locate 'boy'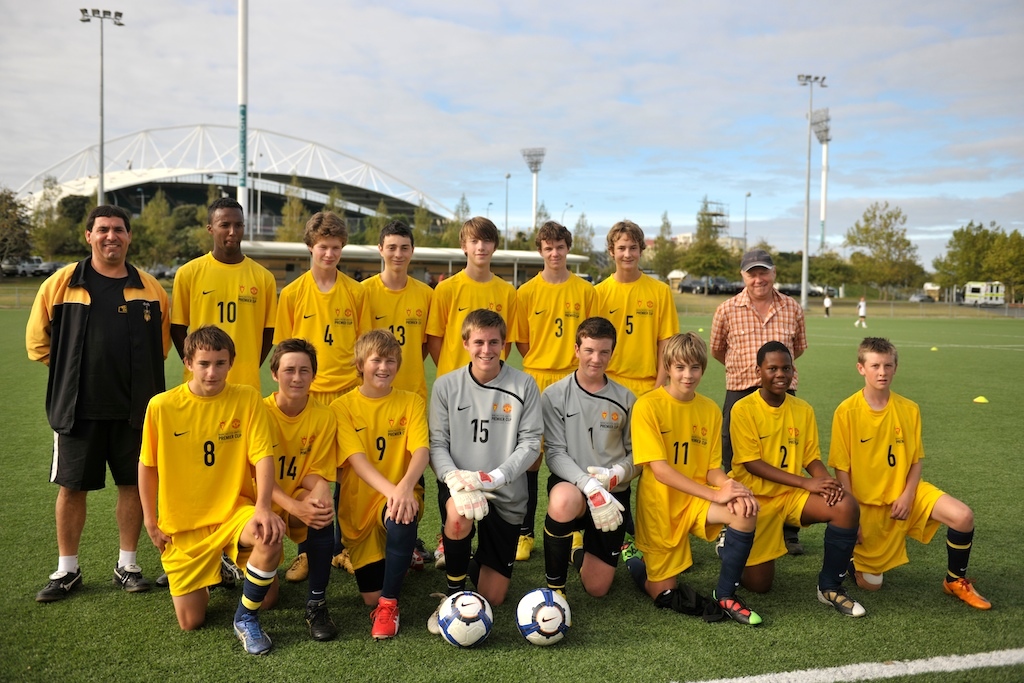
717:342:864:614
